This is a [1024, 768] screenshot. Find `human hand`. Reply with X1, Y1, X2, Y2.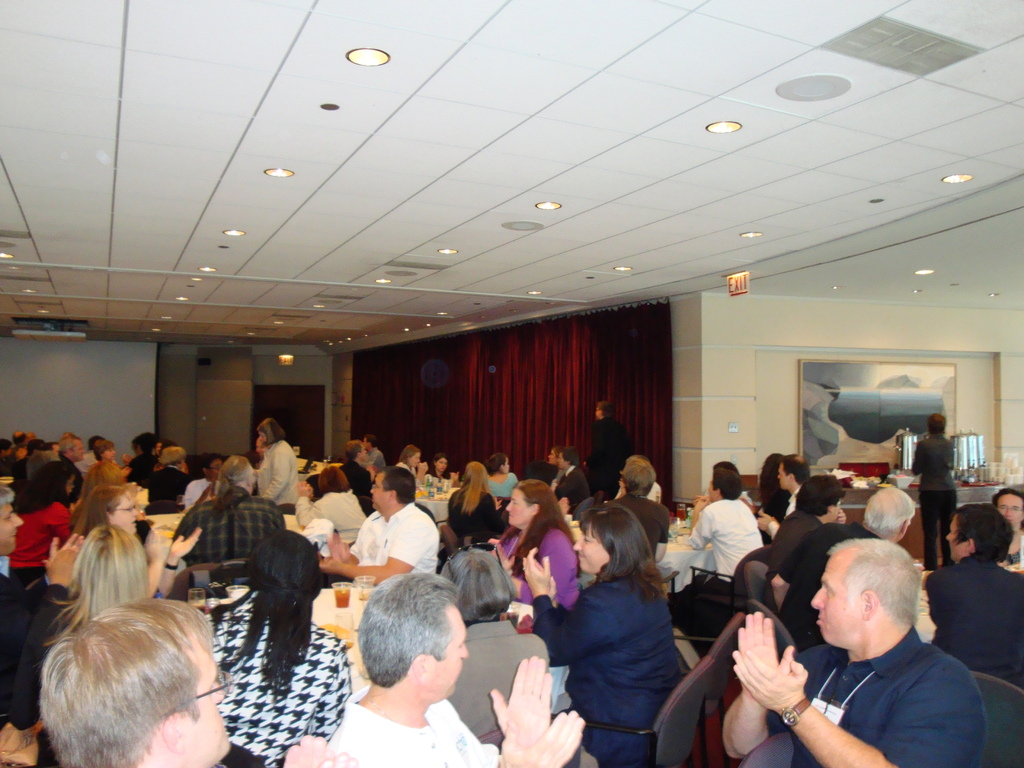
488, 540, 516, 572.
